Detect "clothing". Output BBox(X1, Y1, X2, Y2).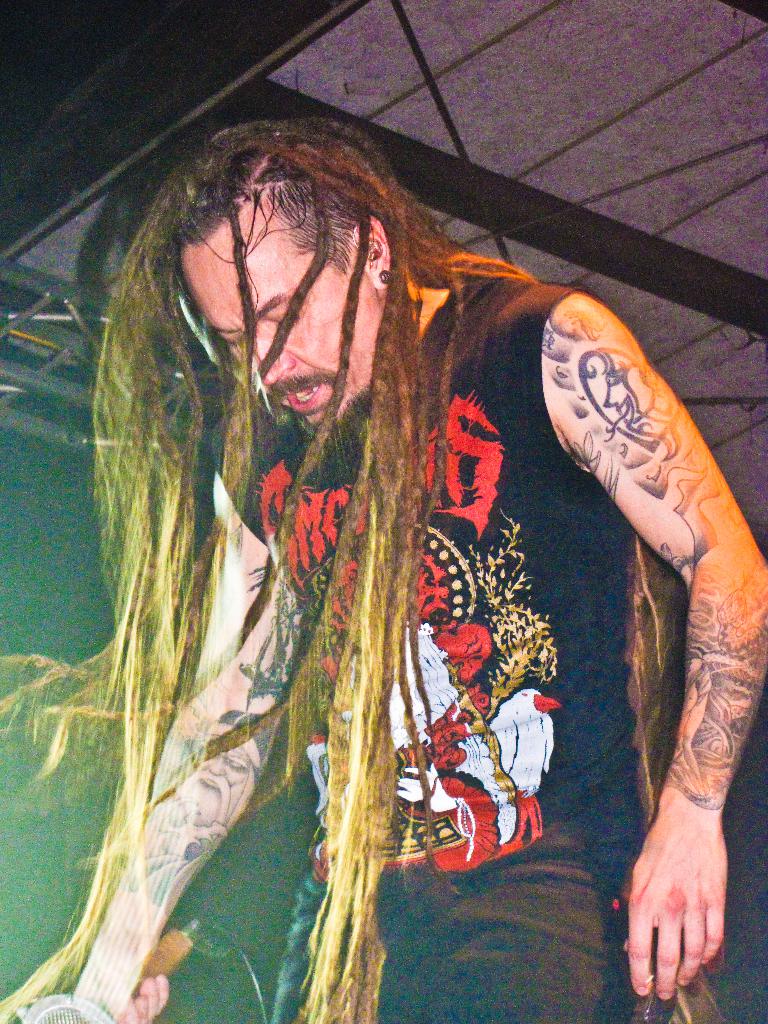
BBox(207, 268, 627, 804).
